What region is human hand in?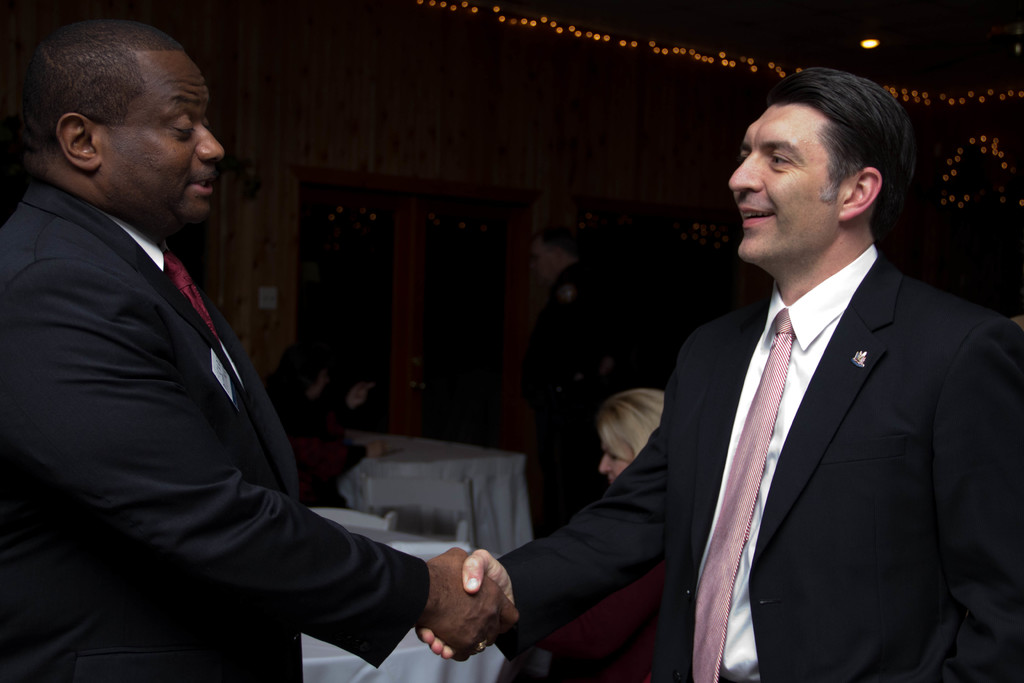
left=416, top=550, right=515, bottom=662.
